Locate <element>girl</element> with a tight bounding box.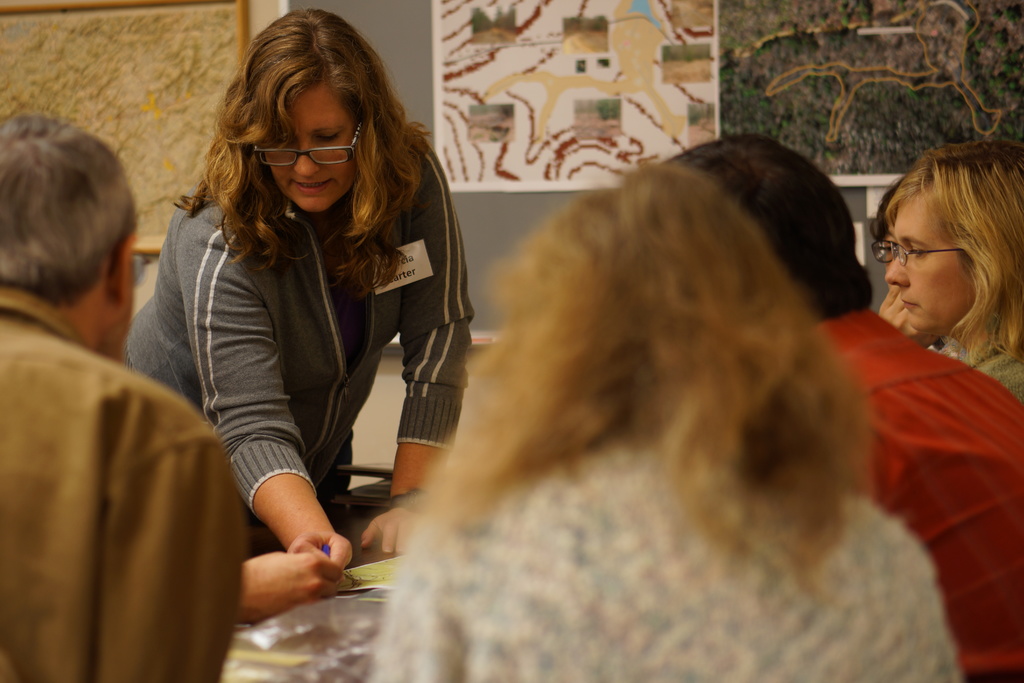
crop(868, 137, 1023, 401).
